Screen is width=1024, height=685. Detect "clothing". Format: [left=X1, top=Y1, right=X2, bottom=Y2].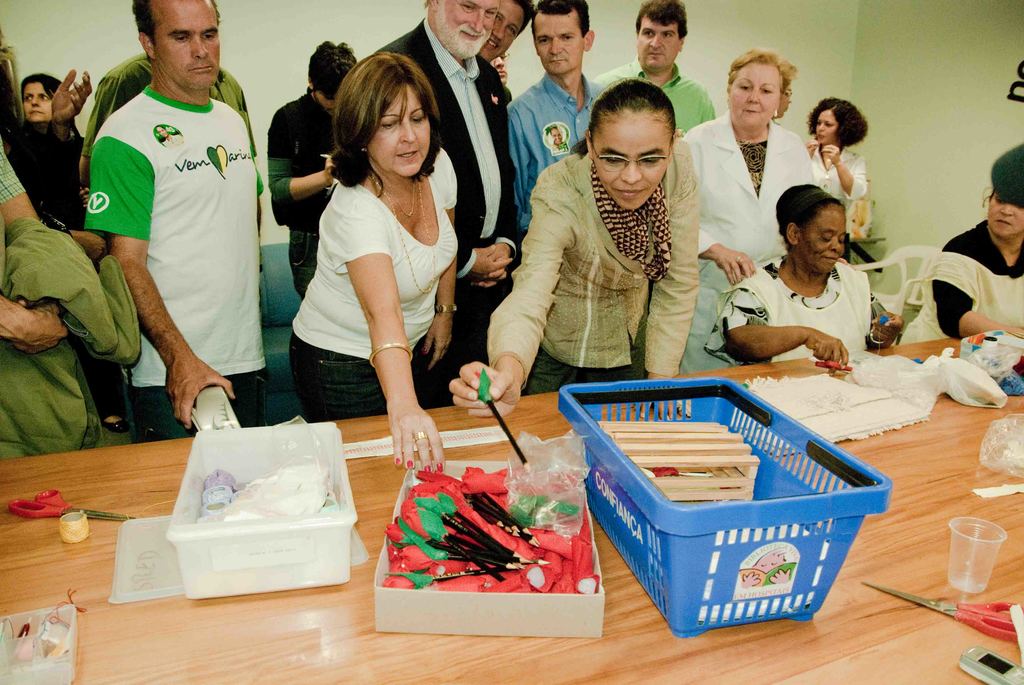
[left=84, top=54, right=255, bottom=156].
